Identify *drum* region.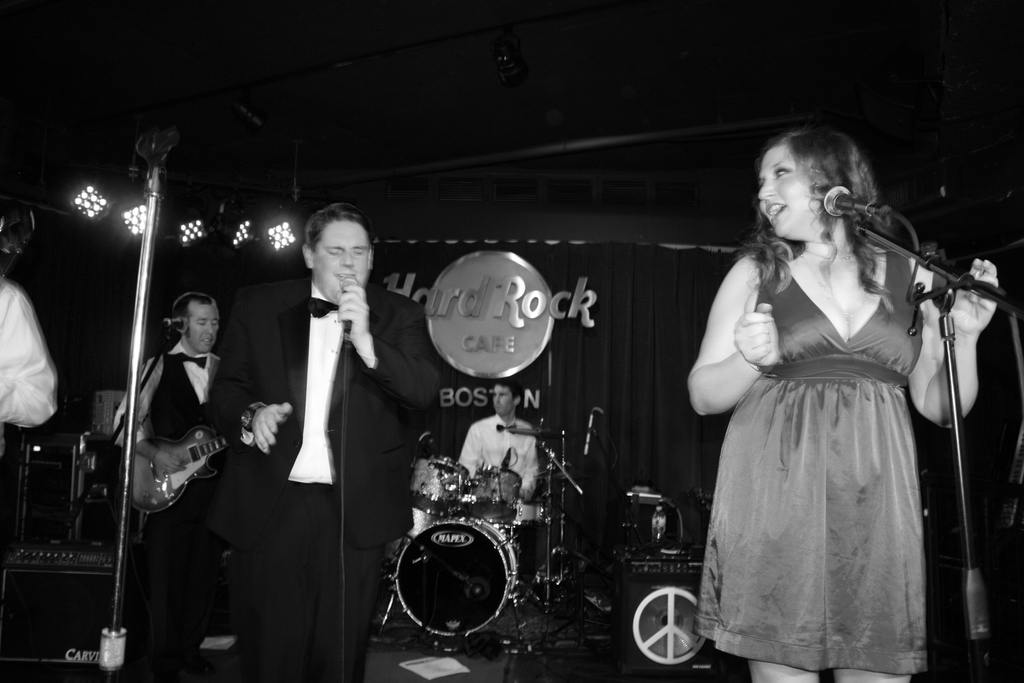
Region: (left=401, top=456, right=468, bottom=514).
